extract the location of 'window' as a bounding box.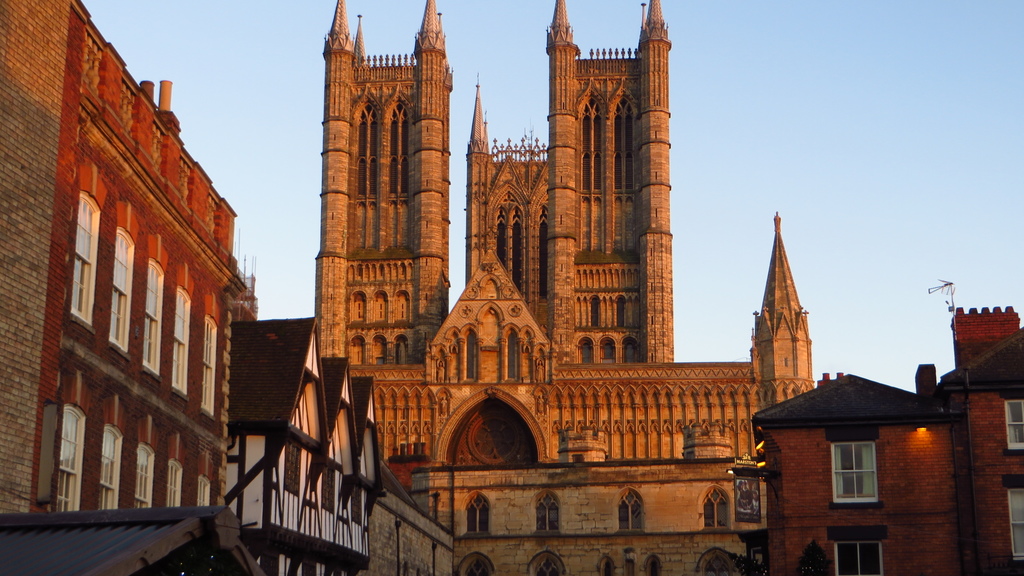
pyautogui.locateOnScreen(610, 488, 652, 536).
